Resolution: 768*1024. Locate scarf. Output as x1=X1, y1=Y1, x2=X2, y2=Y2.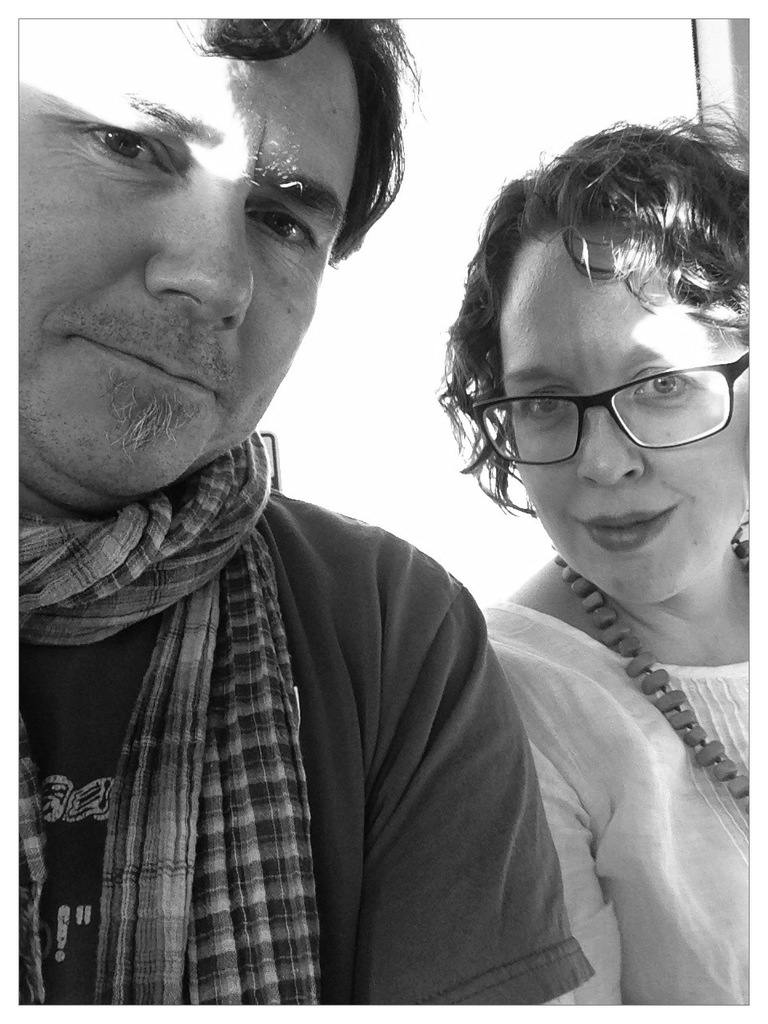
x1=14, y1=426, x2=322, y2=1006.
